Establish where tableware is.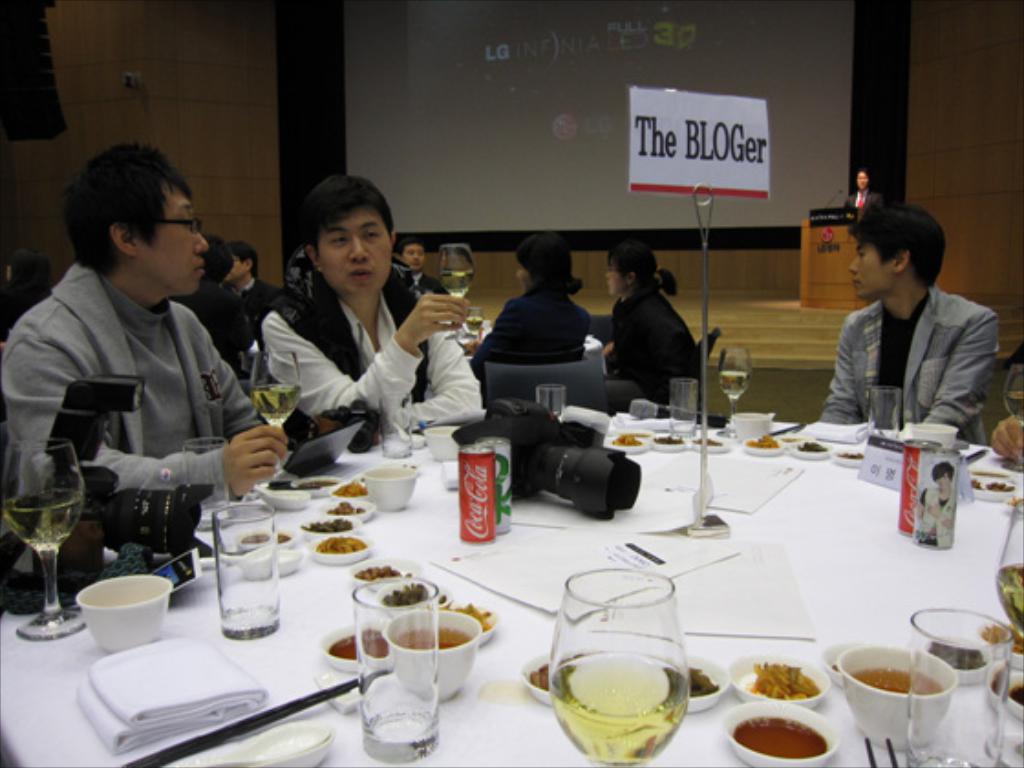
Established at (left=373, top=576, right=435, bottom=605).
